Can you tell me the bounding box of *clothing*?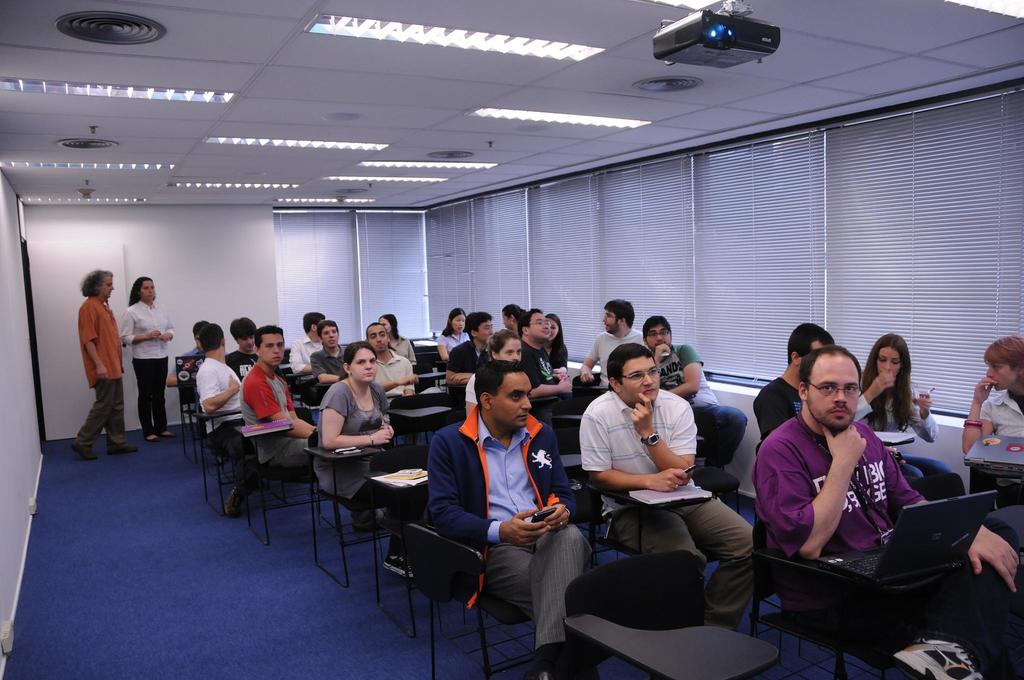
[x1=316, y1=373, x2=393, y2=496].
